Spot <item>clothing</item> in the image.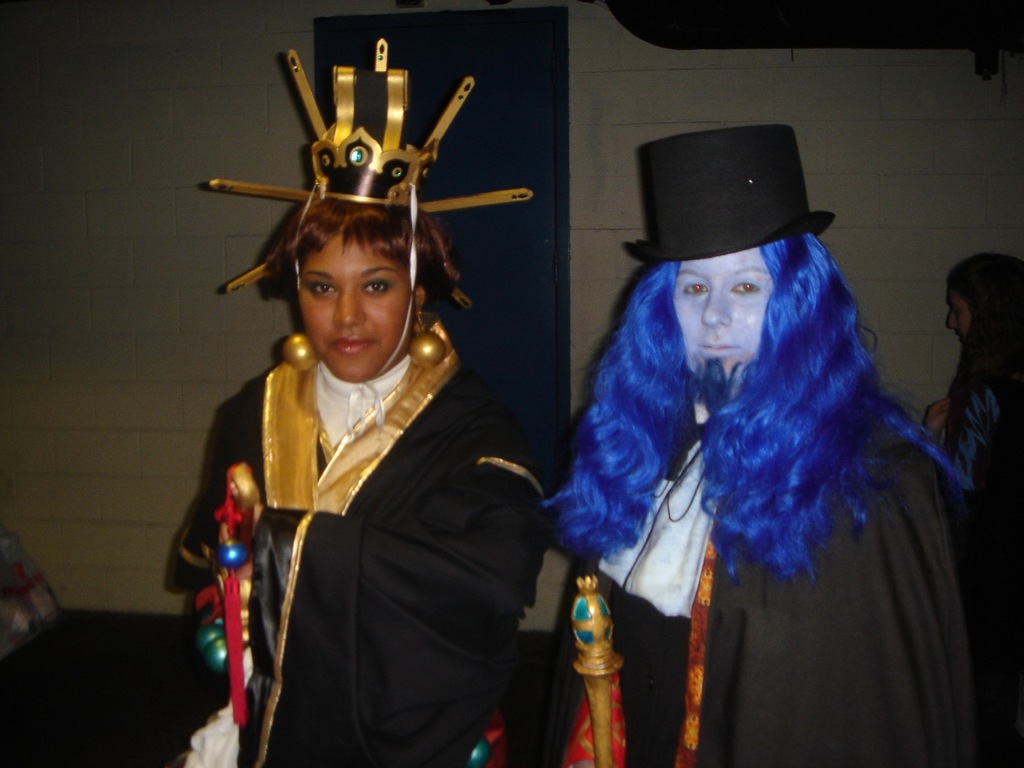
<item>clothing</item> found at bbox=[158, 330, 555, 764].
